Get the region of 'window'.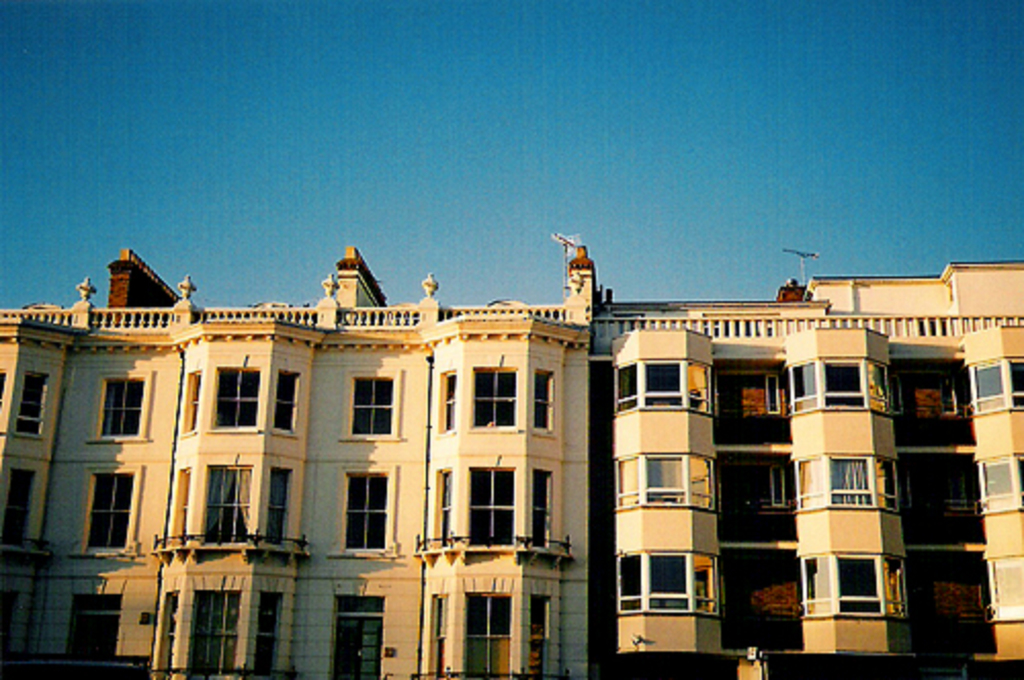
crop(203, 467, 254, 543).
